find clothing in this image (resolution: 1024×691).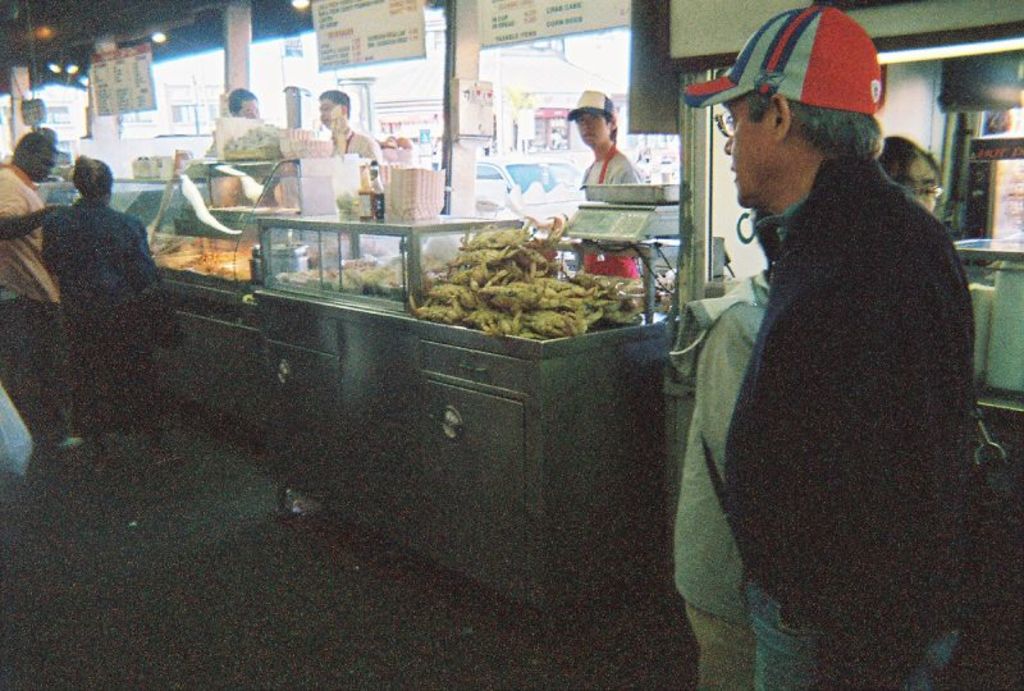
BBox(671, 294, 768, 687).
